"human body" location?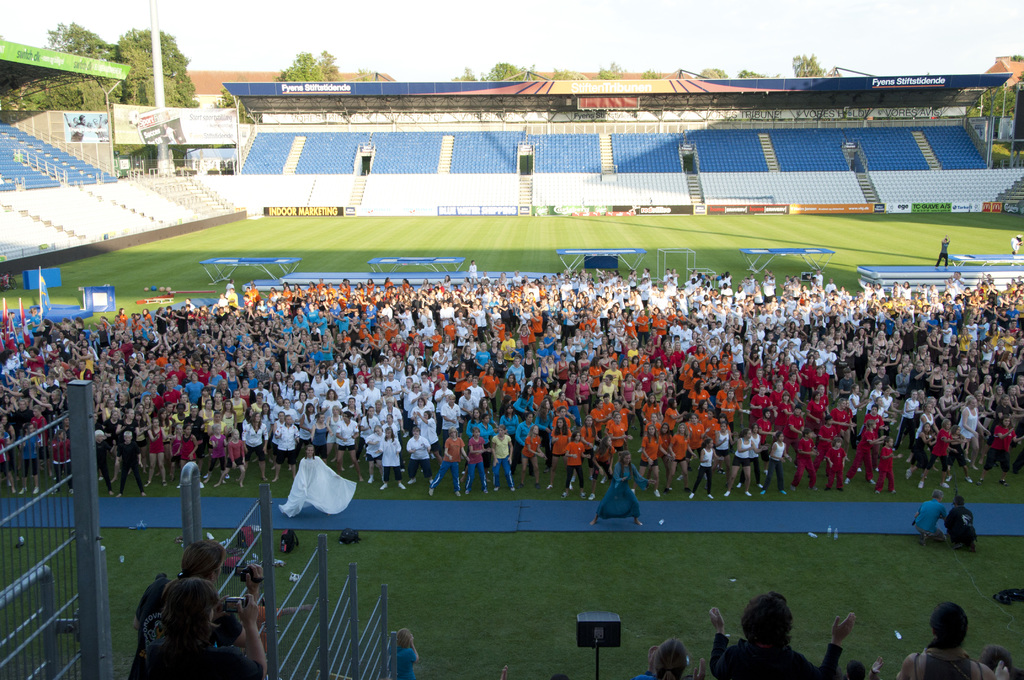
[x1=715, y1=272, x2=724, y2=280]
